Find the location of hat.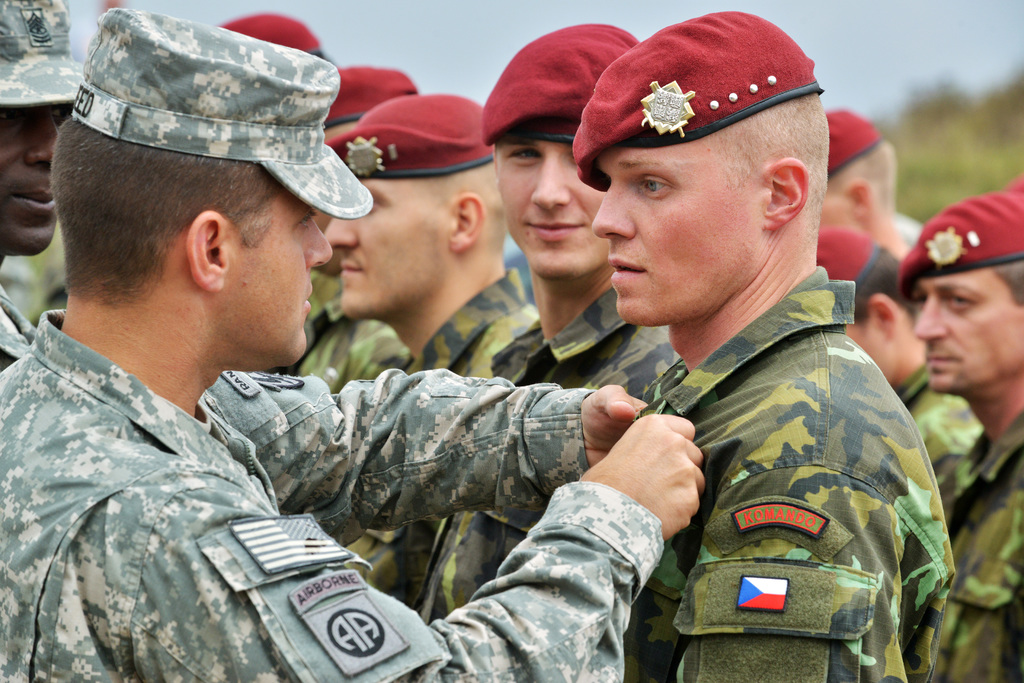
Location: <box>808,231,880,301</box>.
